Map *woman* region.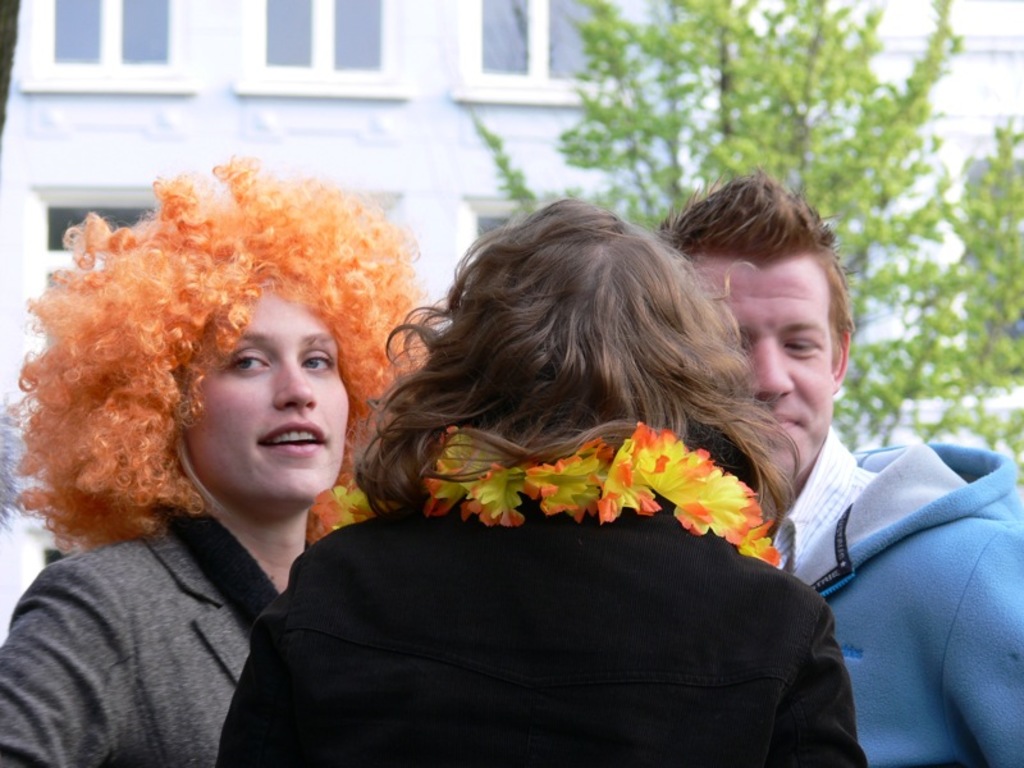
Mapped to <region>210, 192, 872, 767</region>.
